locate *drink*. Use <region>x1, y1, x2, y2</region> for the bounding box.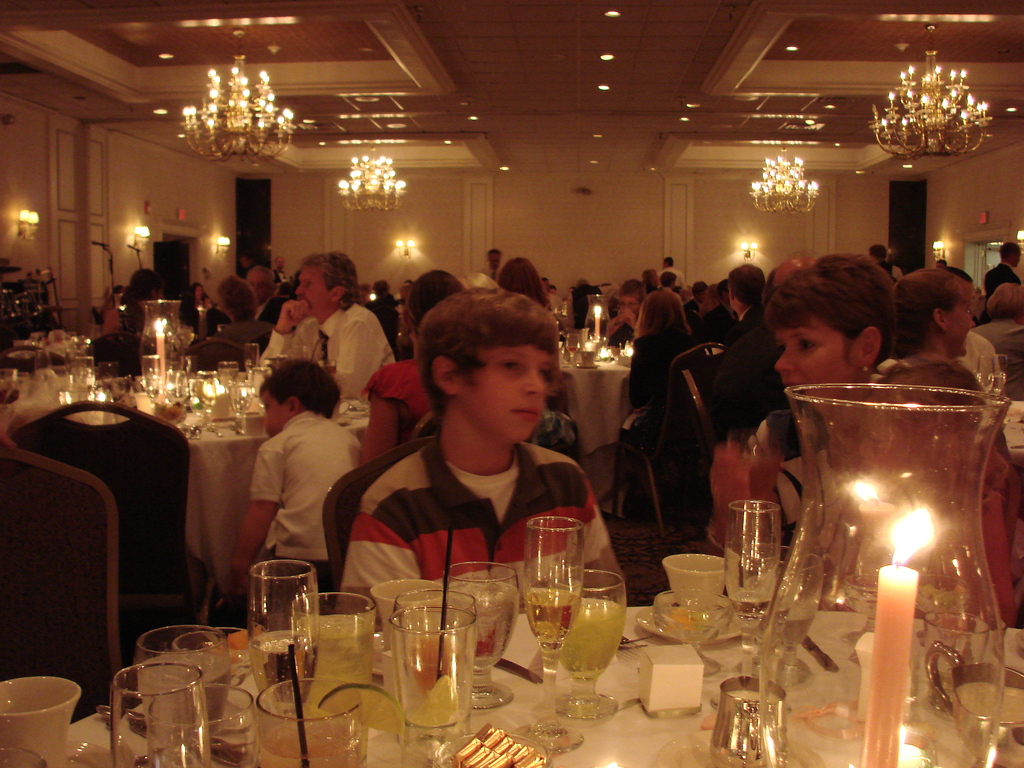
<region>959, 678, 1023, 719</region>.
